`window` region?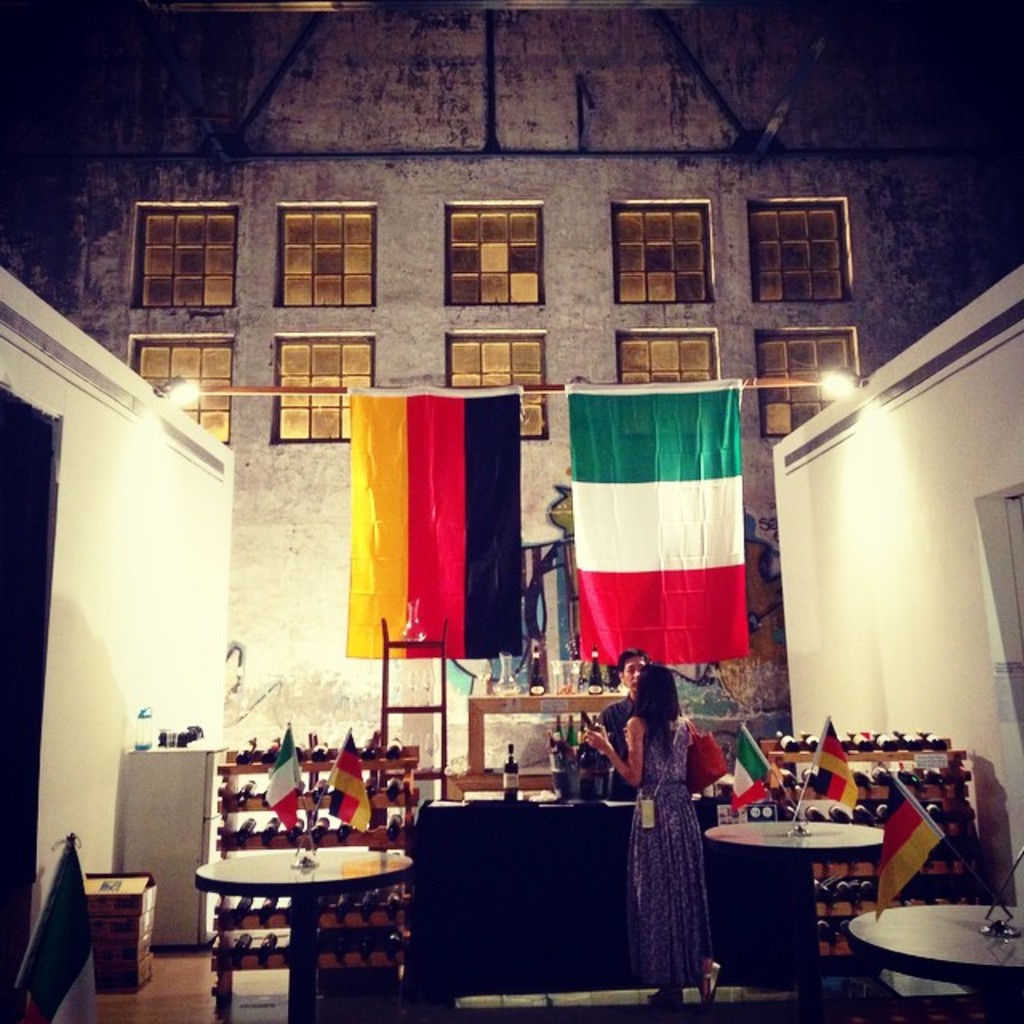
x1=130 y1=190 x2=235 y2=318
